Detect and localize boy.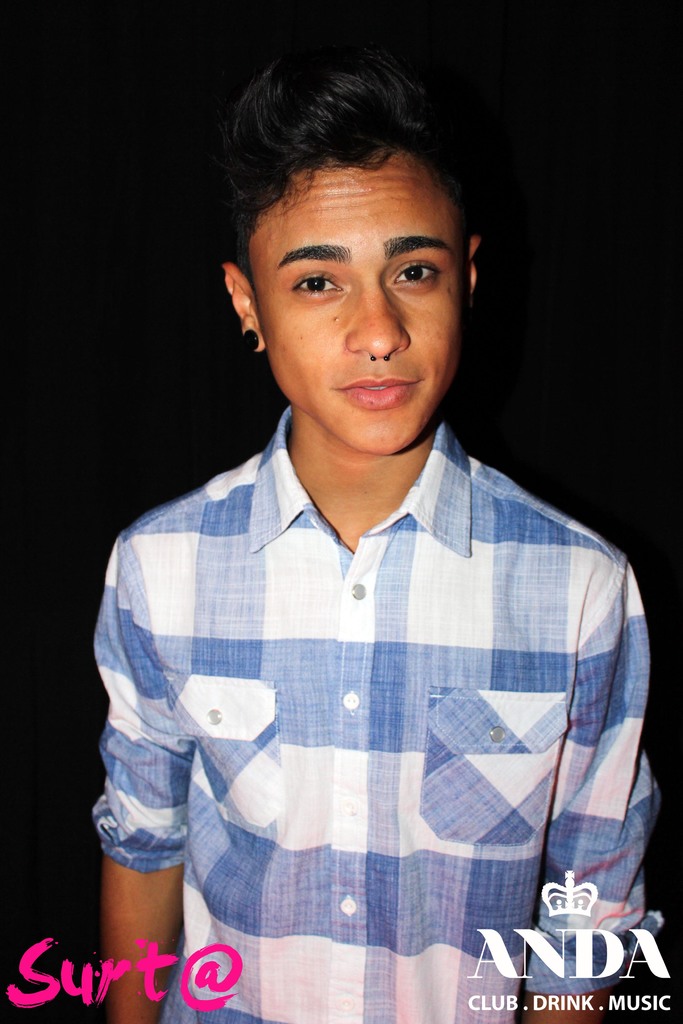
Localized at 121 60 625 986.
